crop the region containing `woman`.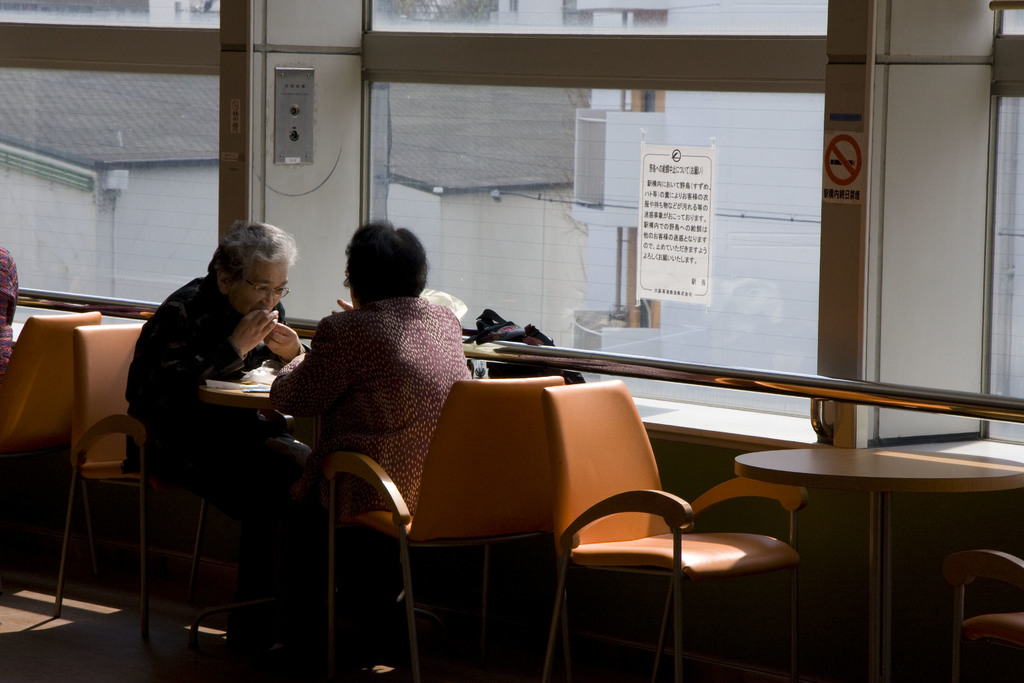
Crop region: bbox=(273, 215, 475, 511).
